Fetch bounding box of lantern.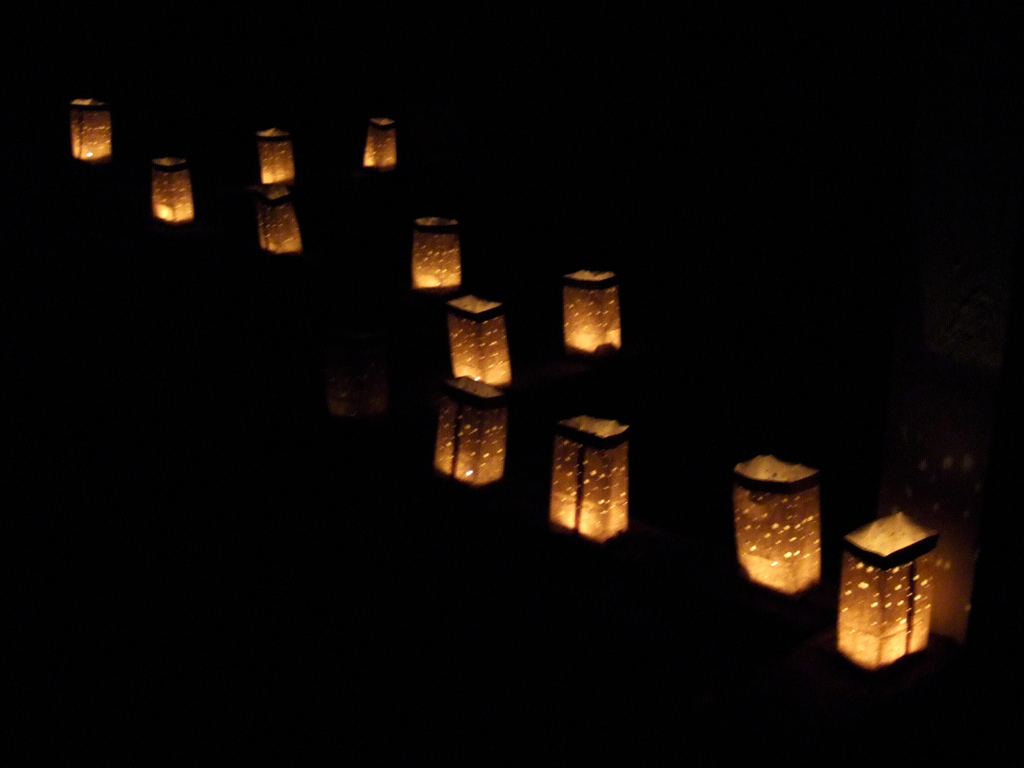
Bbox: (541,412,632,544).
